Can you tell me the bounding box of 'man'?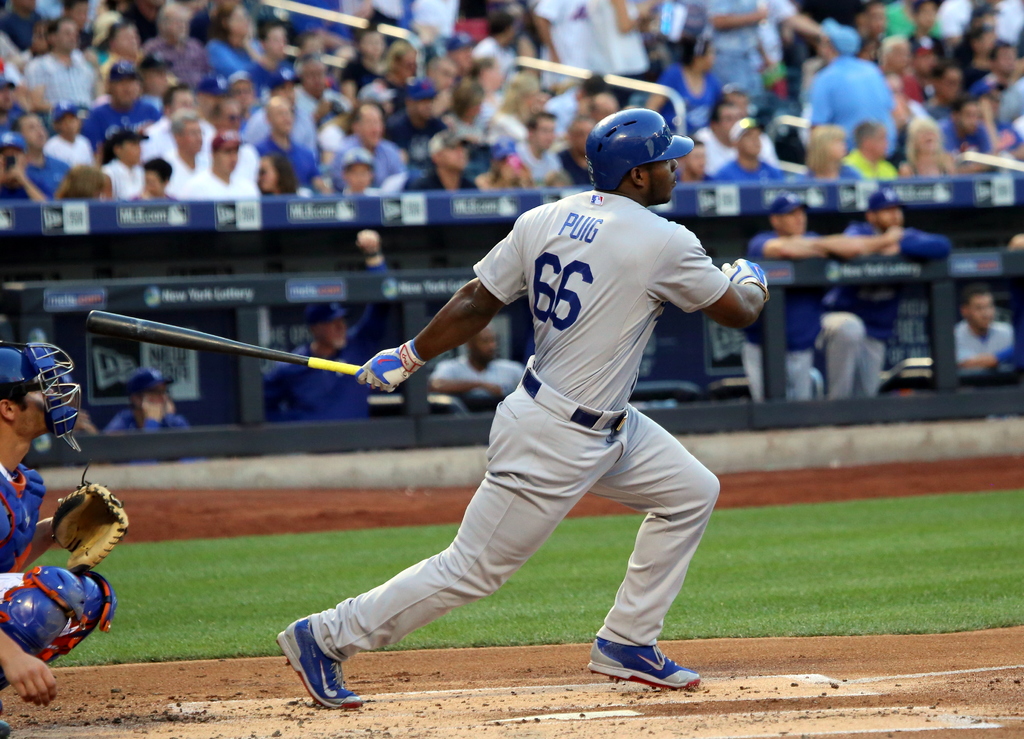
0,344,130,738.
